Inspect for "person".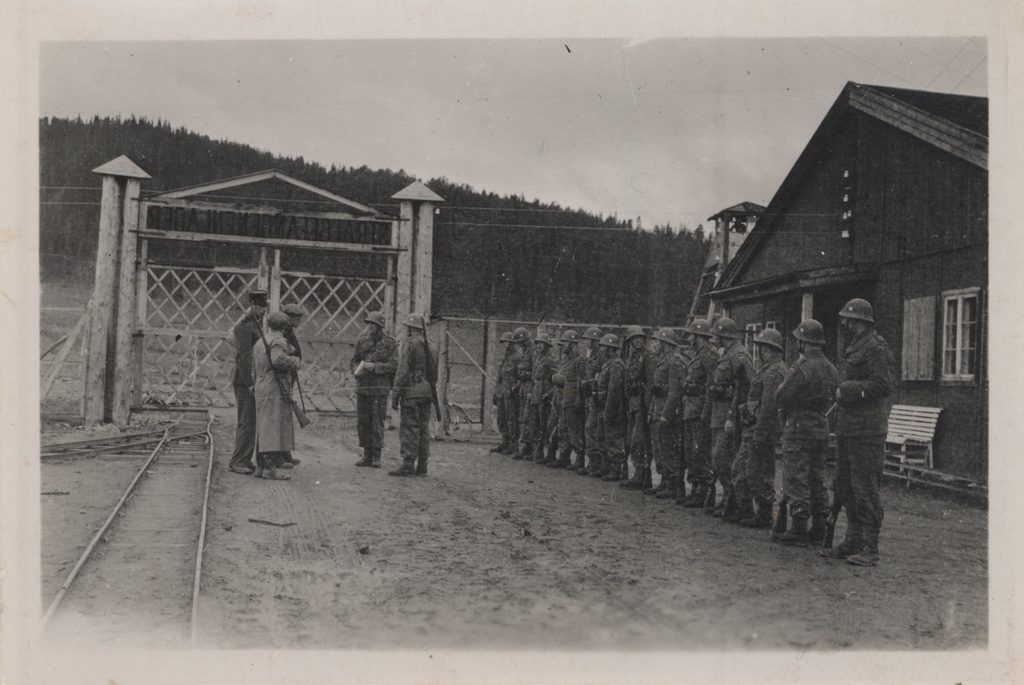
Inspection: (353,304,392,477).
